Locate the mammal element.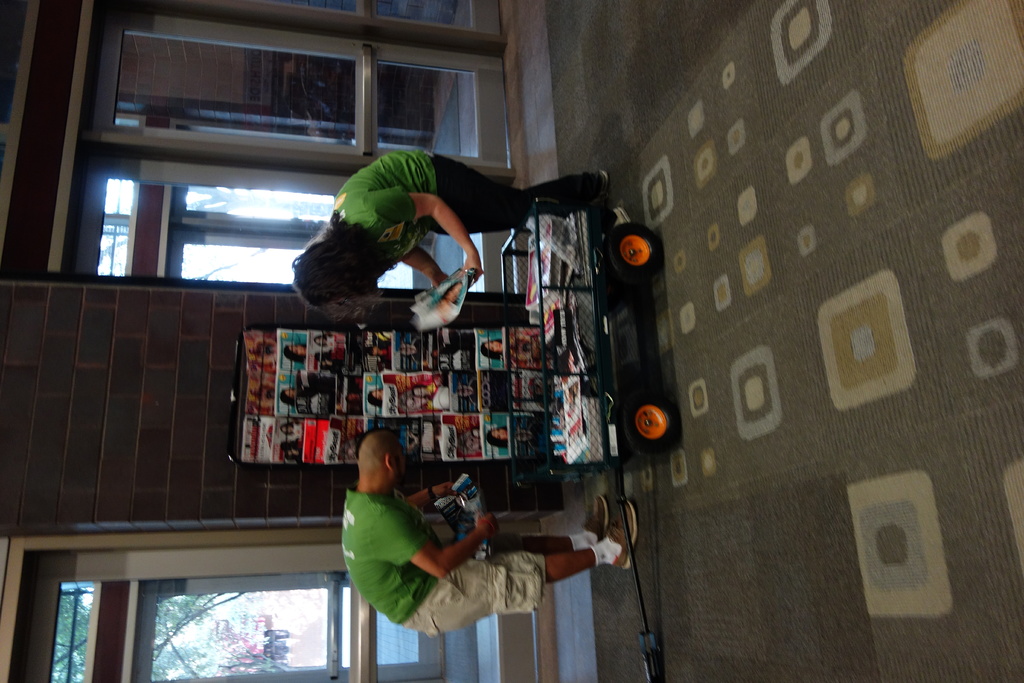
Element bbox: select_region(268, 140, 559, 361).
